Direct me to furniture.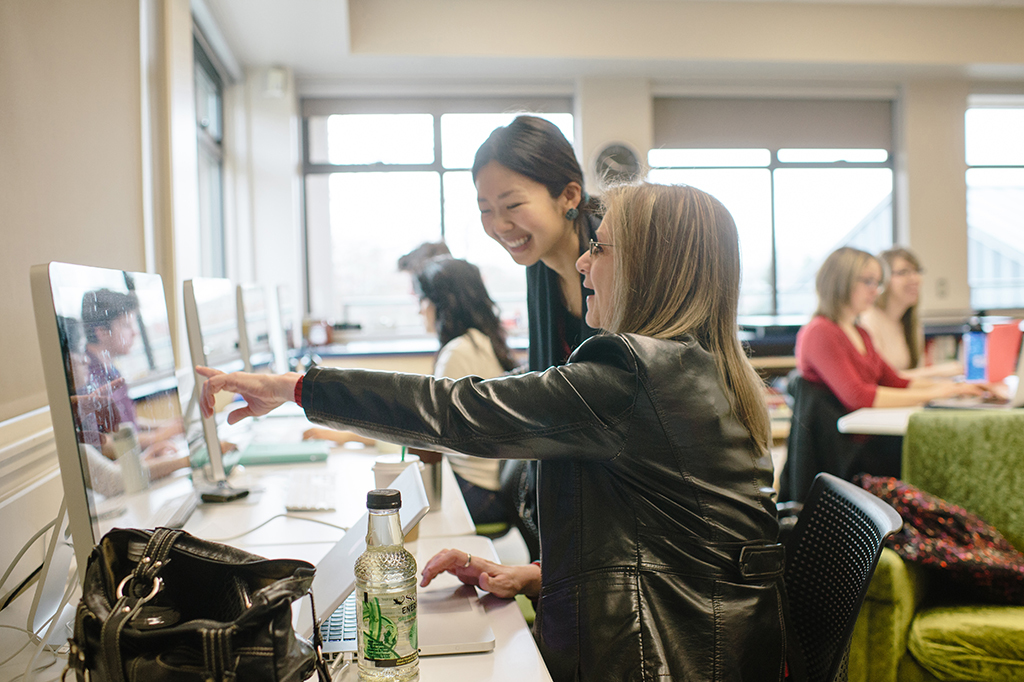
Direction: Rect(835, 410, 1023, 439).
